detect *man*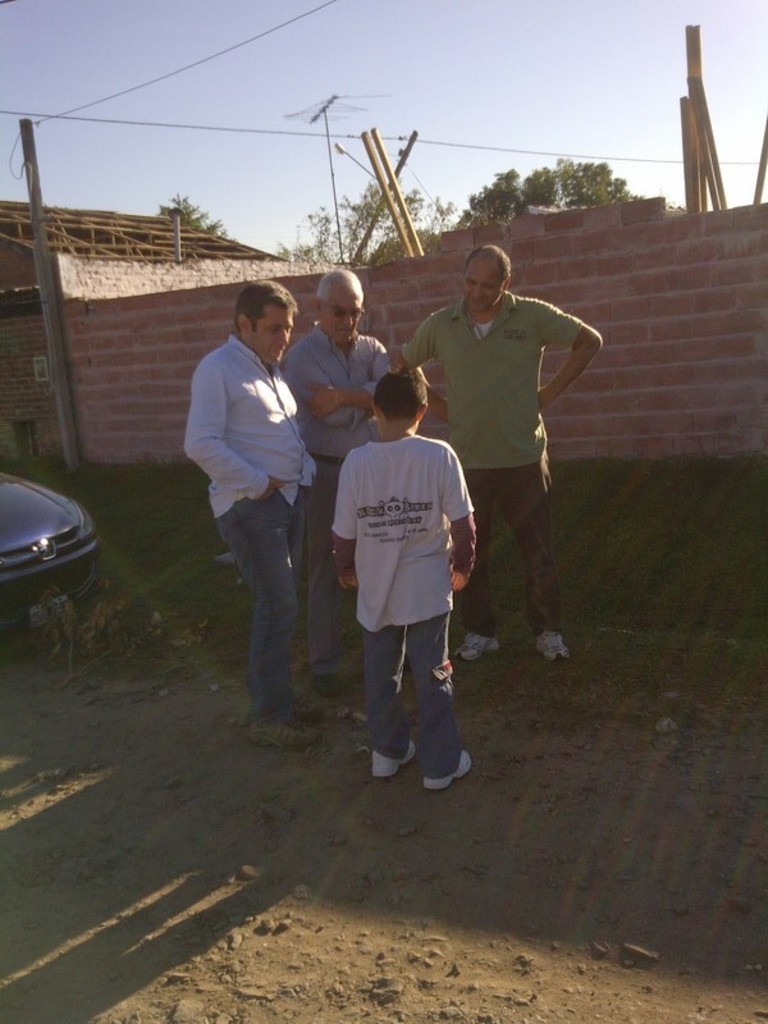
{"x1": 184, "y1": 270, "x2": 337, "y2": 728}
